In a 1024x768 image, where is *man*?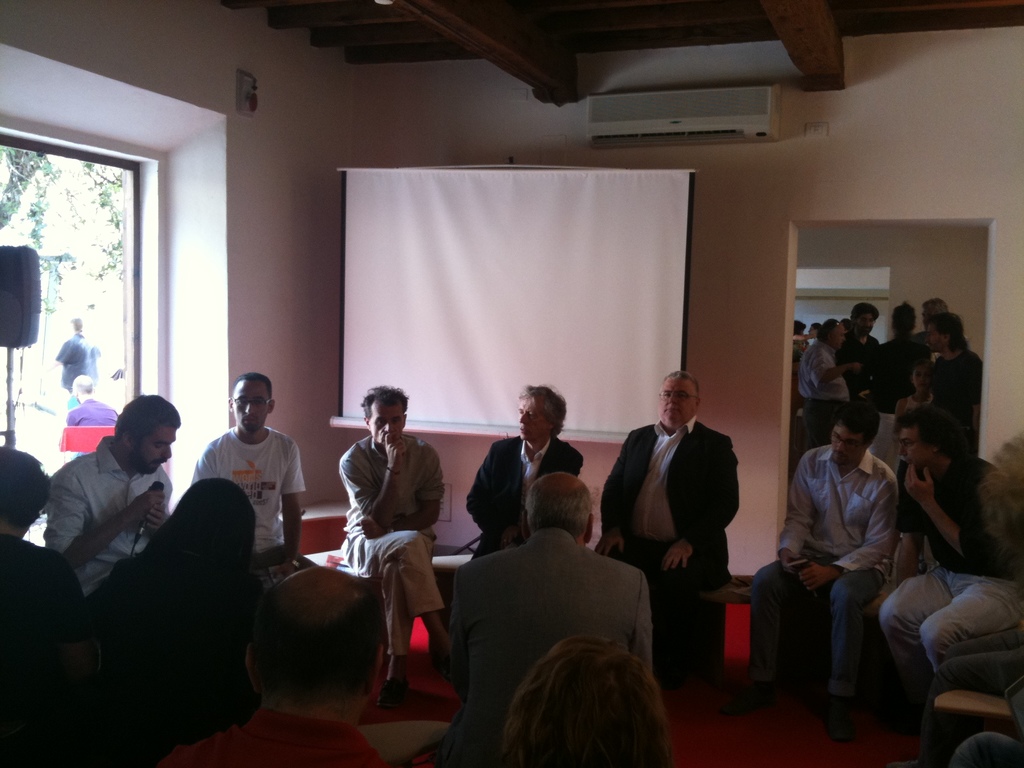
(186,369,307,589).
